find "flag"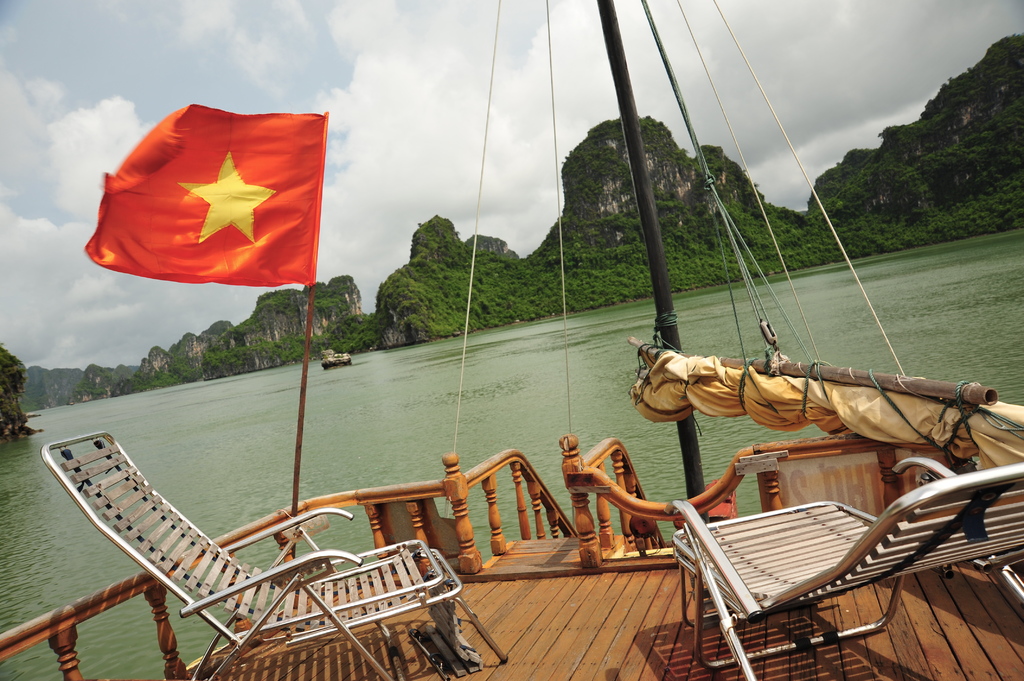
89,101,321,310
